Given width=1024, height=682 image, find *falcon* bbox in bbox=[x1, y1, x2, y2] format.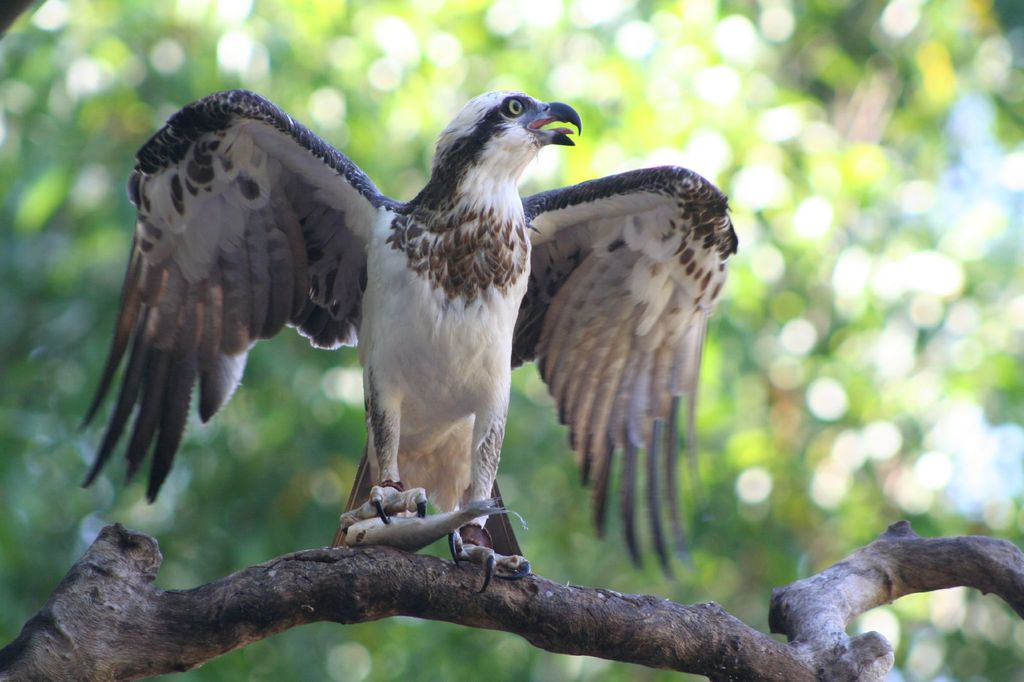
bbox=[79, 75, 748, 605].
